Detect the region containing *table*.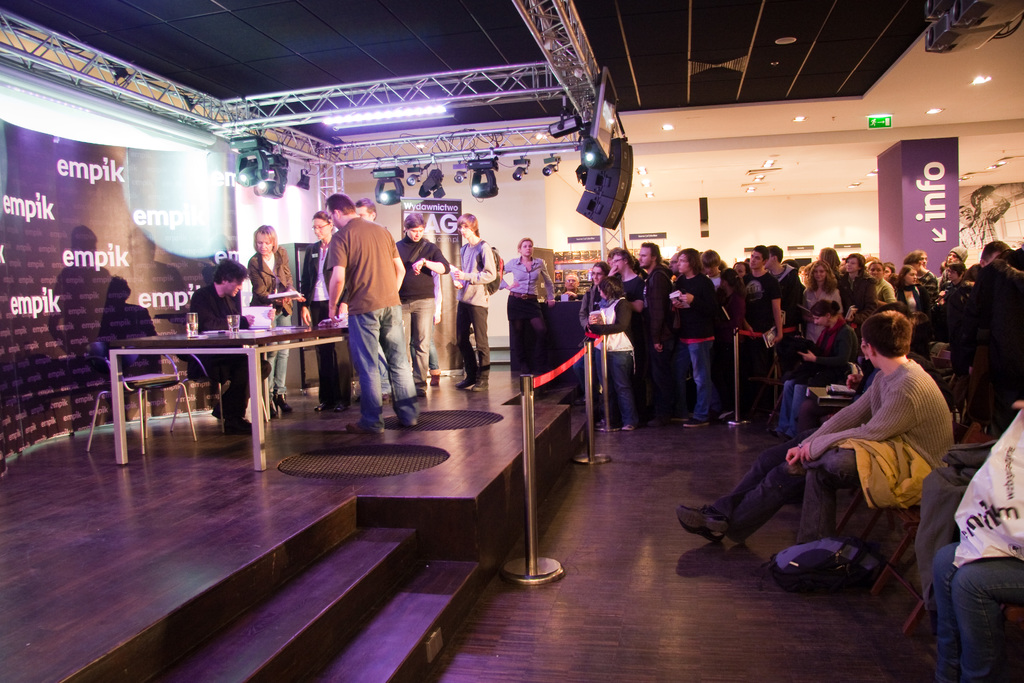
(left=106, top=315, right=328, bottom=441).
